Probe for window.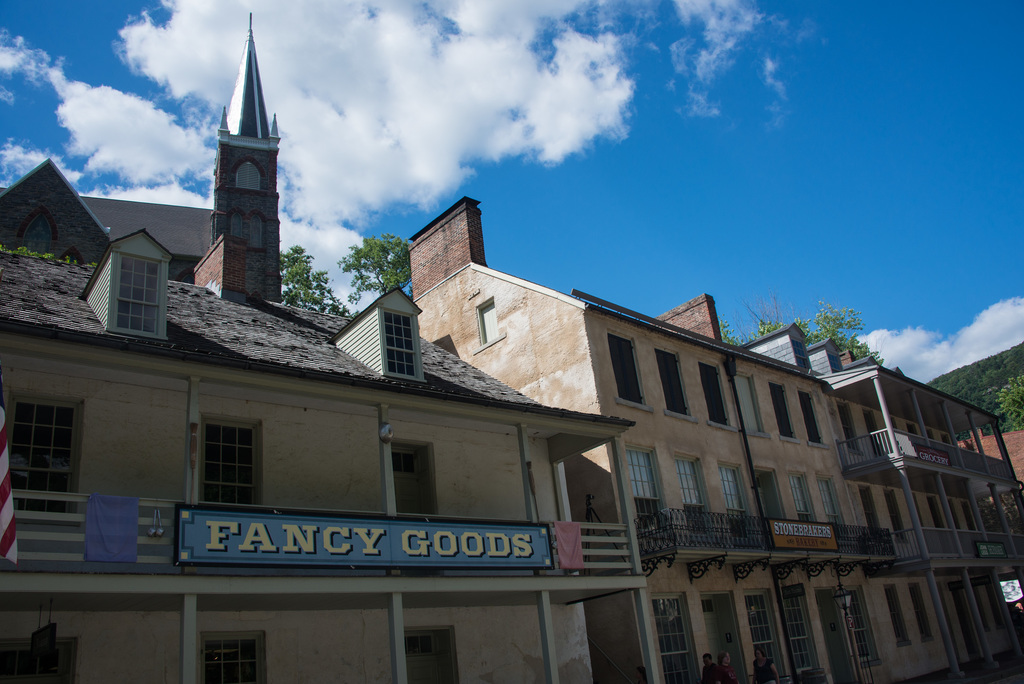
Probe result: x1=649, y1=592, x2=705, y2=683.
